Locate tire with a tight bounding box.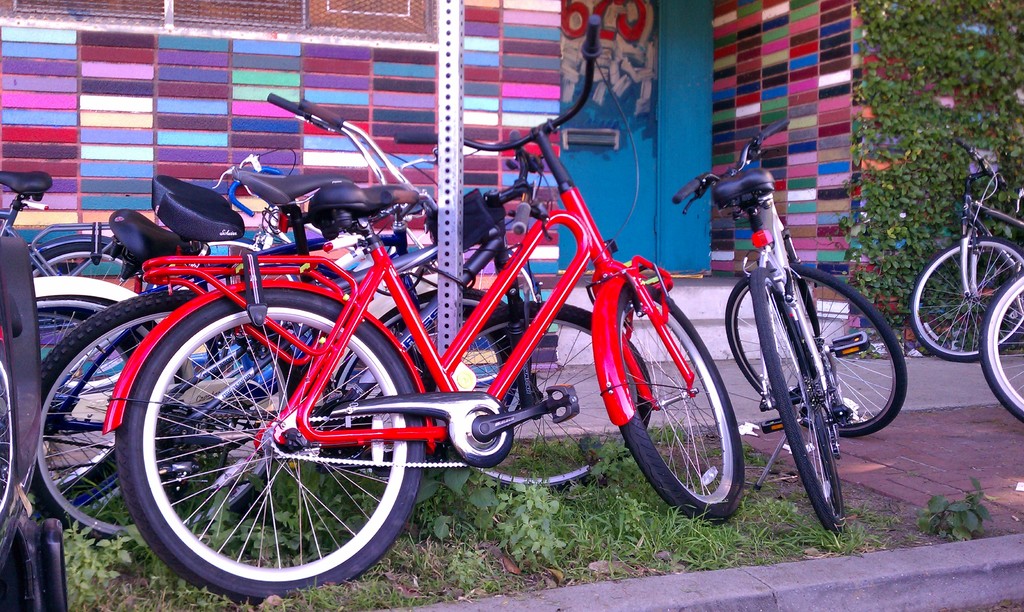
[360, 306, 515, 455].
